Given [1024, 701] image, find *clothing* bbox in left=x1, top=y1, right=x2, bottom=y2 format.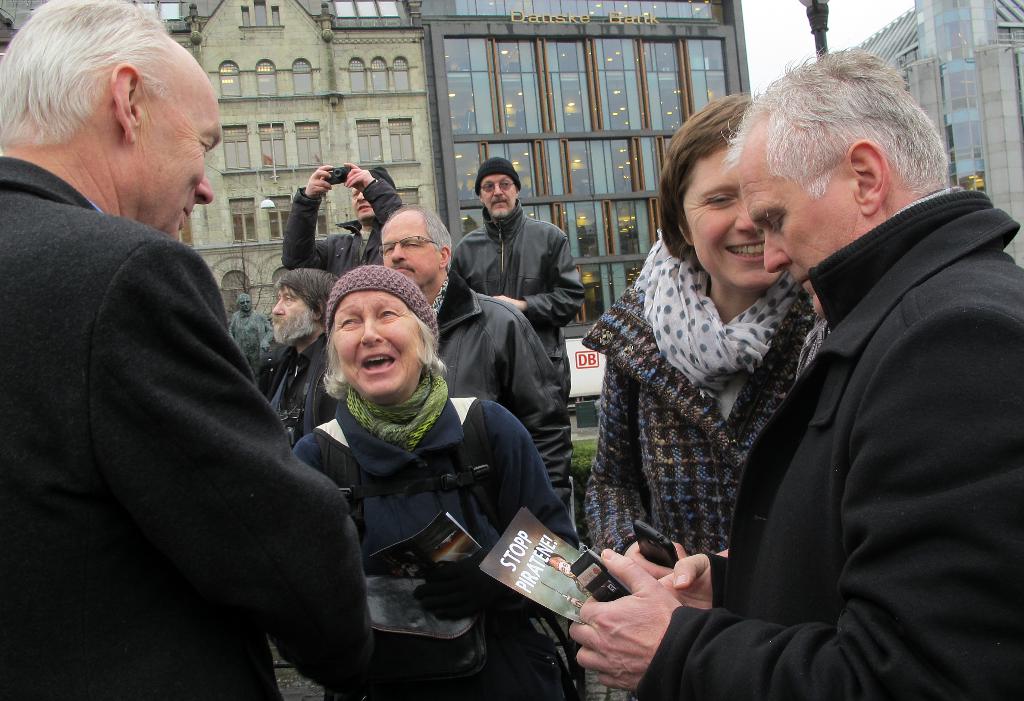
left=259, top=337, right=330, bottom=441.
